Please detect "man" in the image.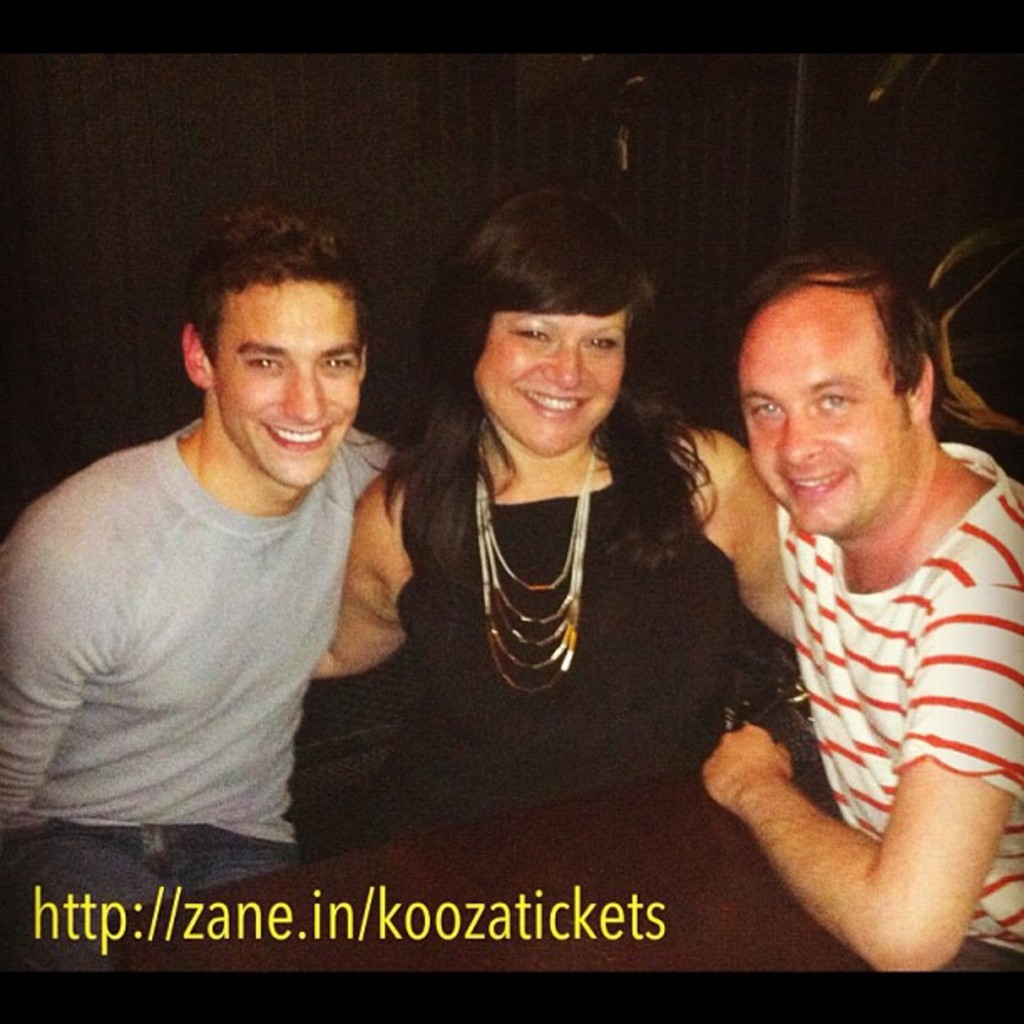
{"x1": 0, "y1": 211, "x2": 413, "y2": 1019}.
